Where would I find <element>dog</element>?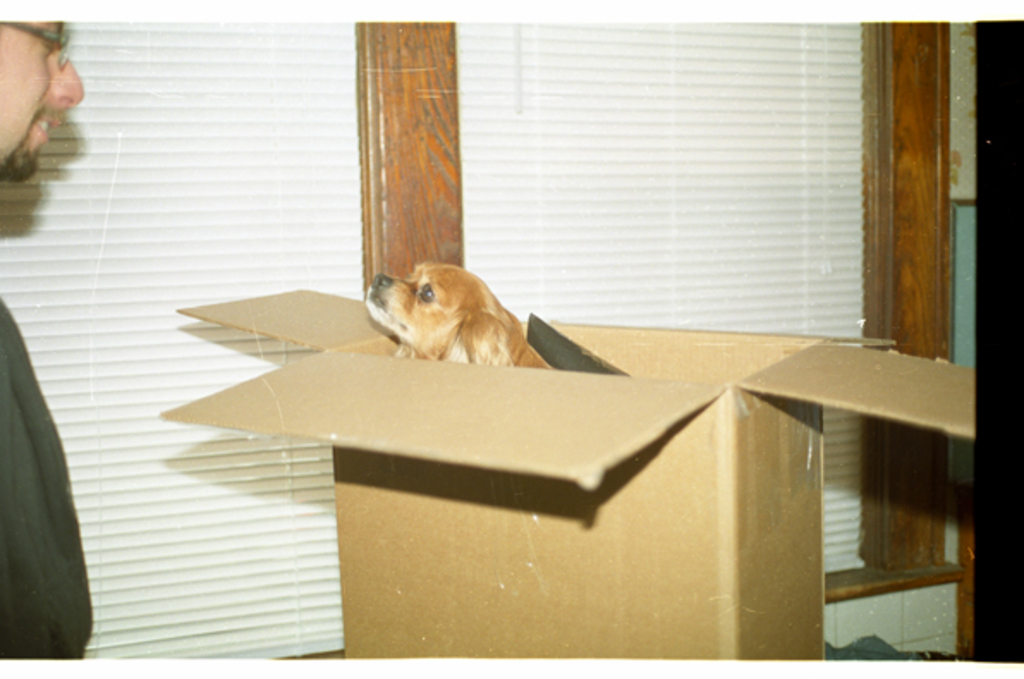
At [363, 261, 552, 368].
